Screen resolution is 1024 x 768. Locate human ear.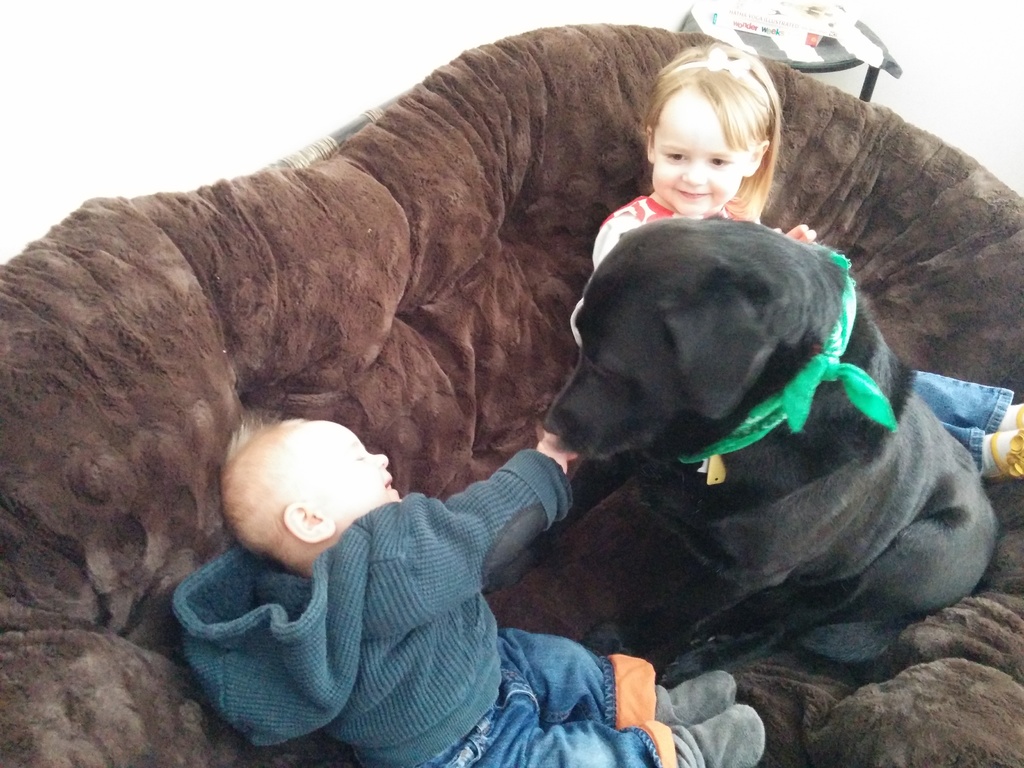
[646,125,654,157].
